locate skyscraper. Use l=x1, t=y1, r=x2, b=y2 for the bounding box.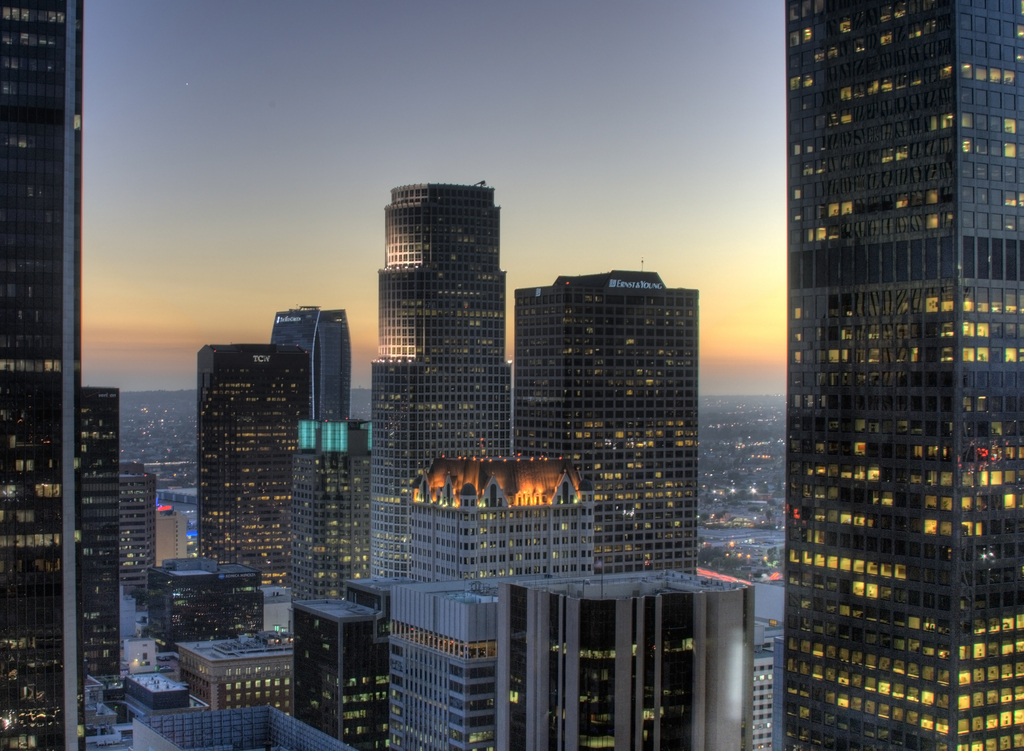
l=116, t=466, r=150, b=601.
